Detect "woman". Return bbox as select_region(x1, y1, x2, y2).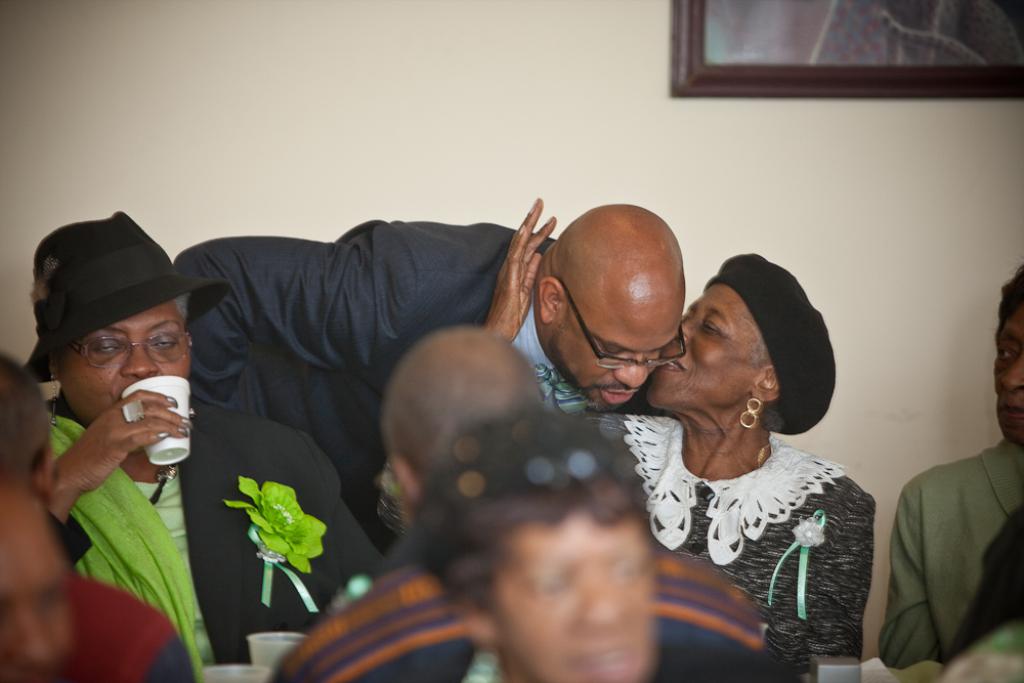
select_region(24, 211, 396, 672).
